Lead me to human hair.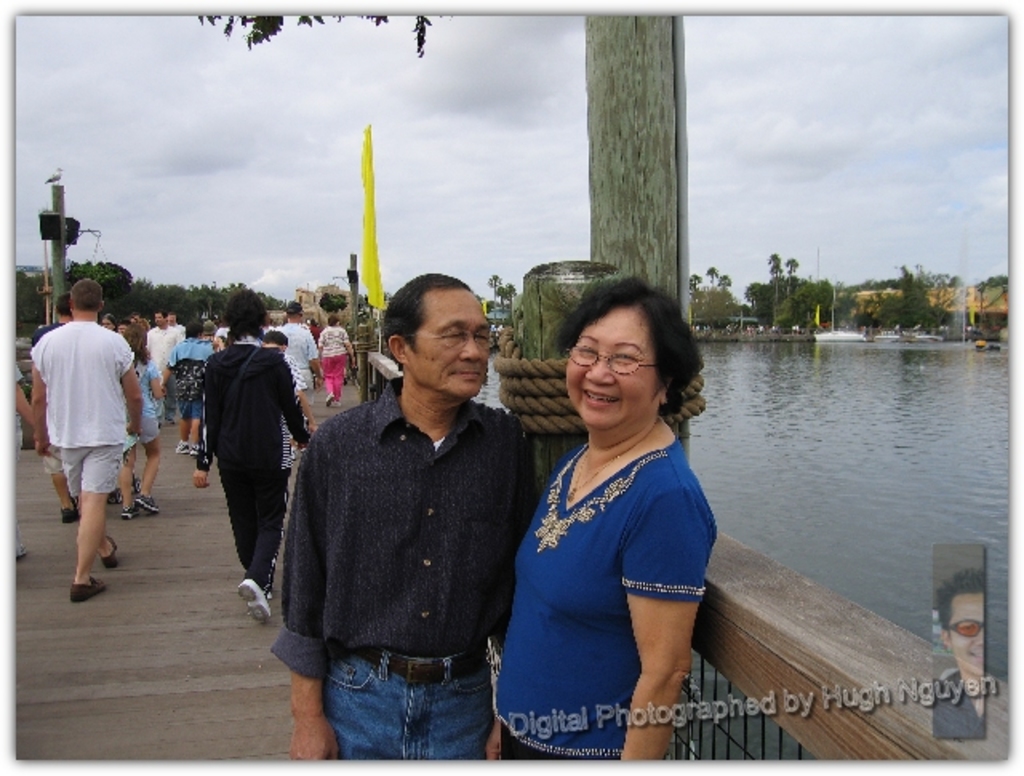
Lead to x1=53 y1=296 x2=64 y2=318.
